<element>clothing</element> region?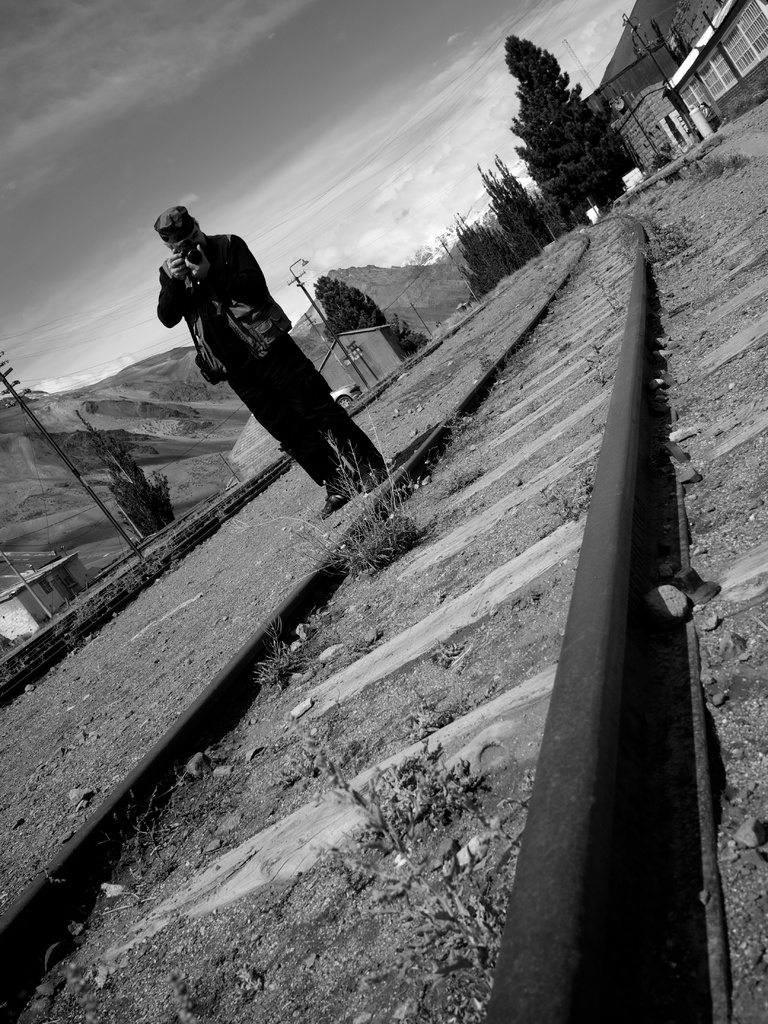
<bbox>164, 209, 374, 481</bbox>
